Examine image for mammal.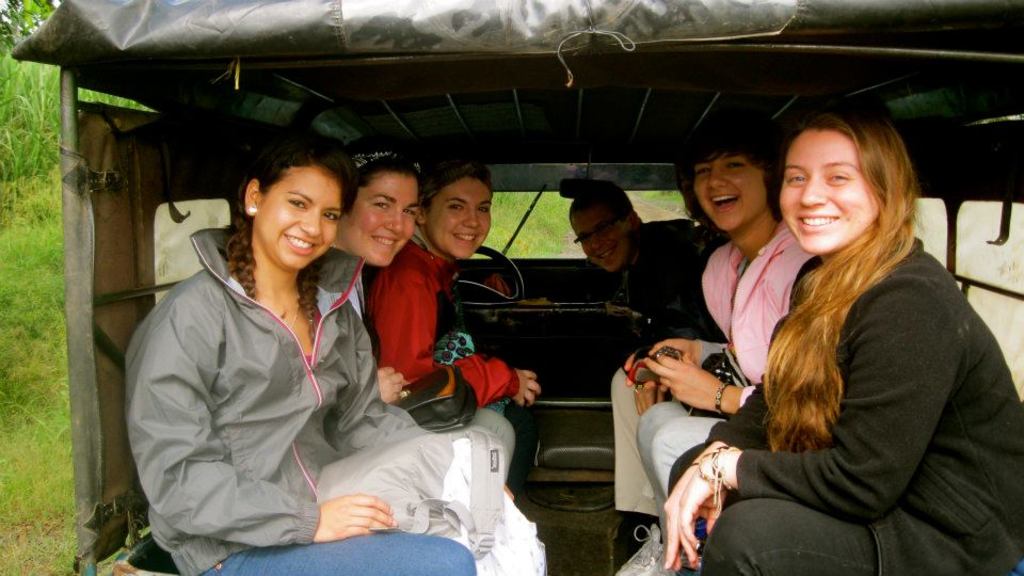
Examination result: left=119, top=126, right=471, bottom=575.
